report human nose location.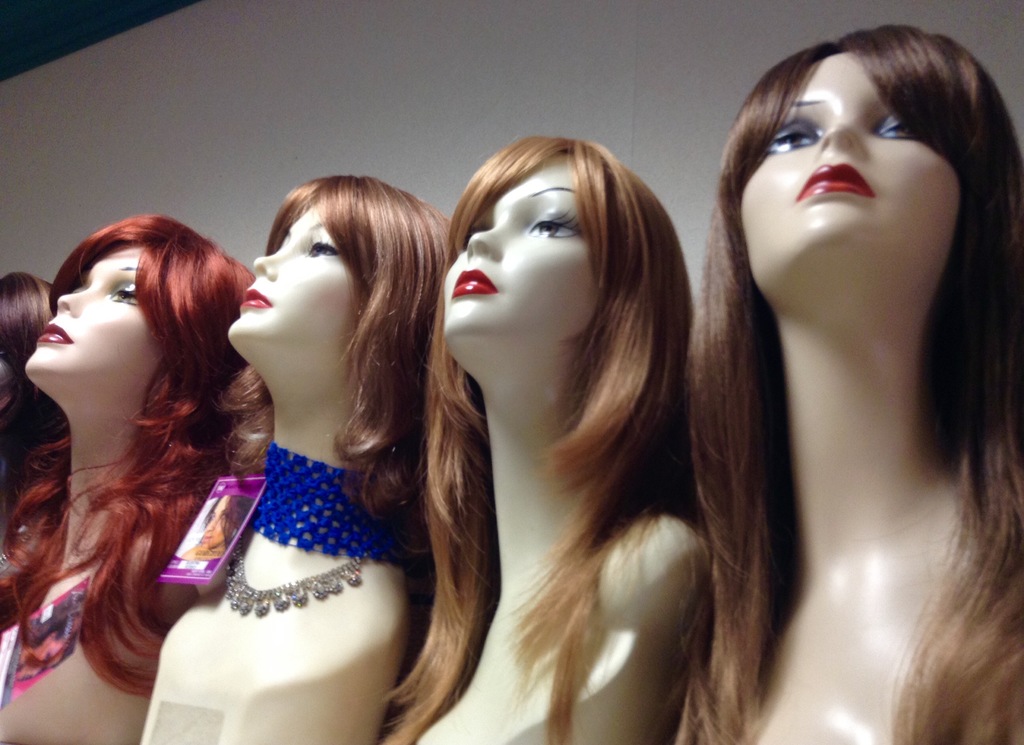
Report: bbox(467, 220, 509, 261).
